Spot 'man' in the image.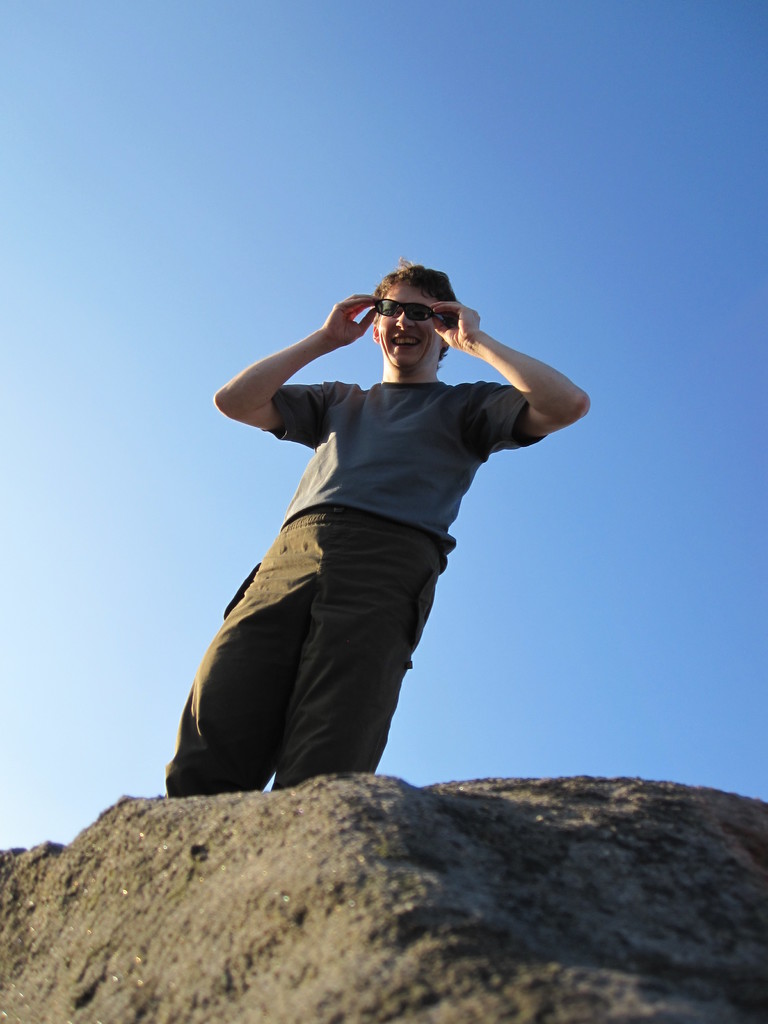
'man' found at 190 232 578 820.
